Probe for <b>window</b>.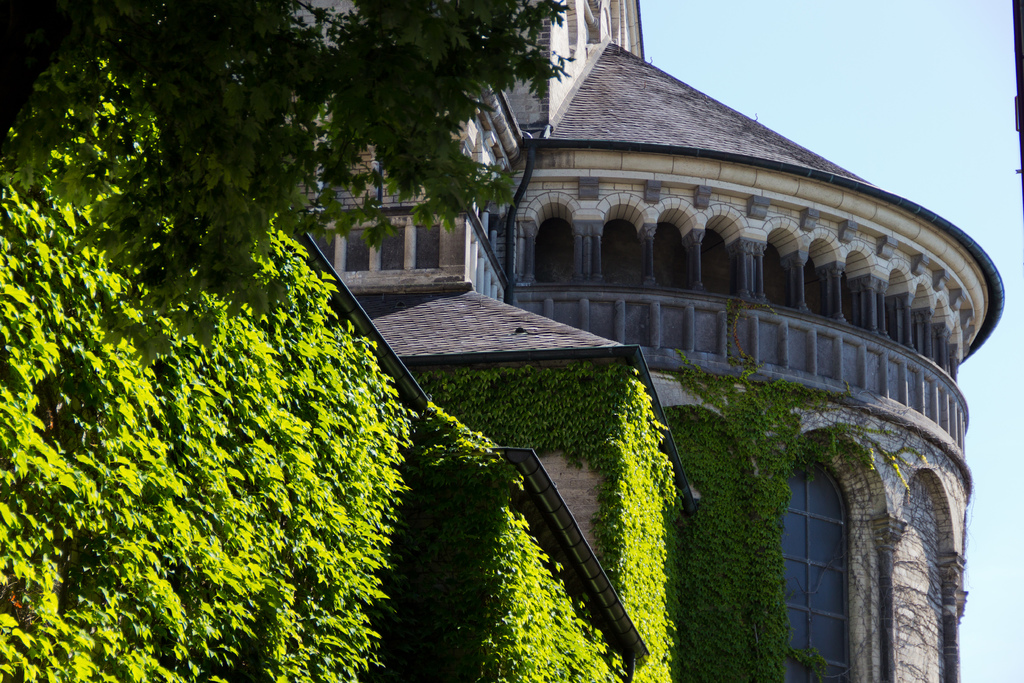
Probe result: [378,221,406,270].
